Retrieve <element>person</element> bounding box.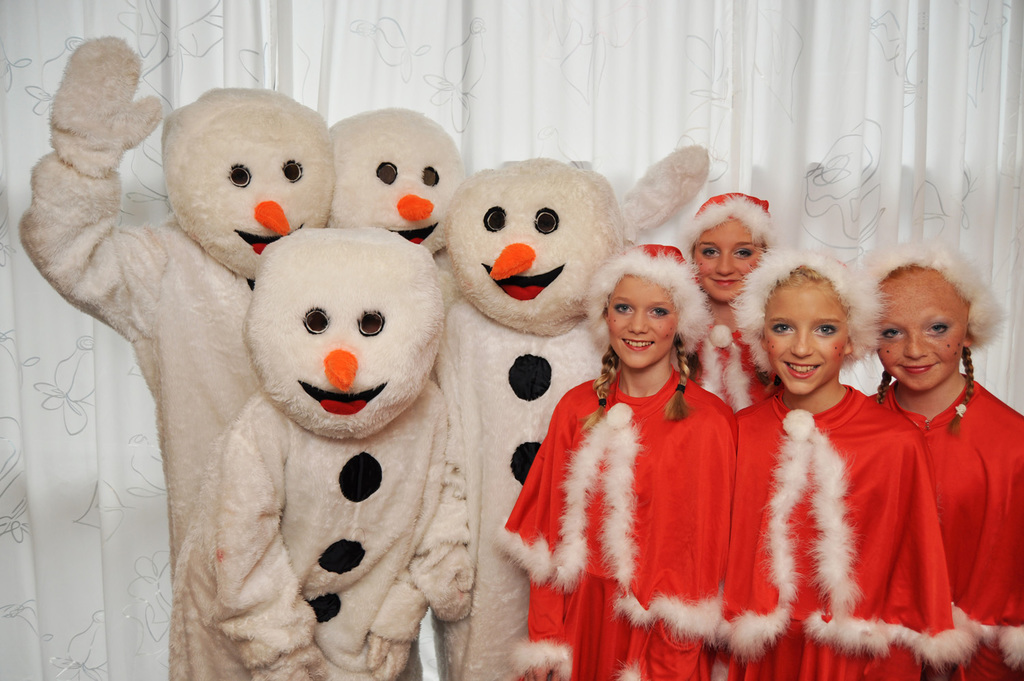
Bounding box: <bbox>160, 218, 472, 680</bbox>.
